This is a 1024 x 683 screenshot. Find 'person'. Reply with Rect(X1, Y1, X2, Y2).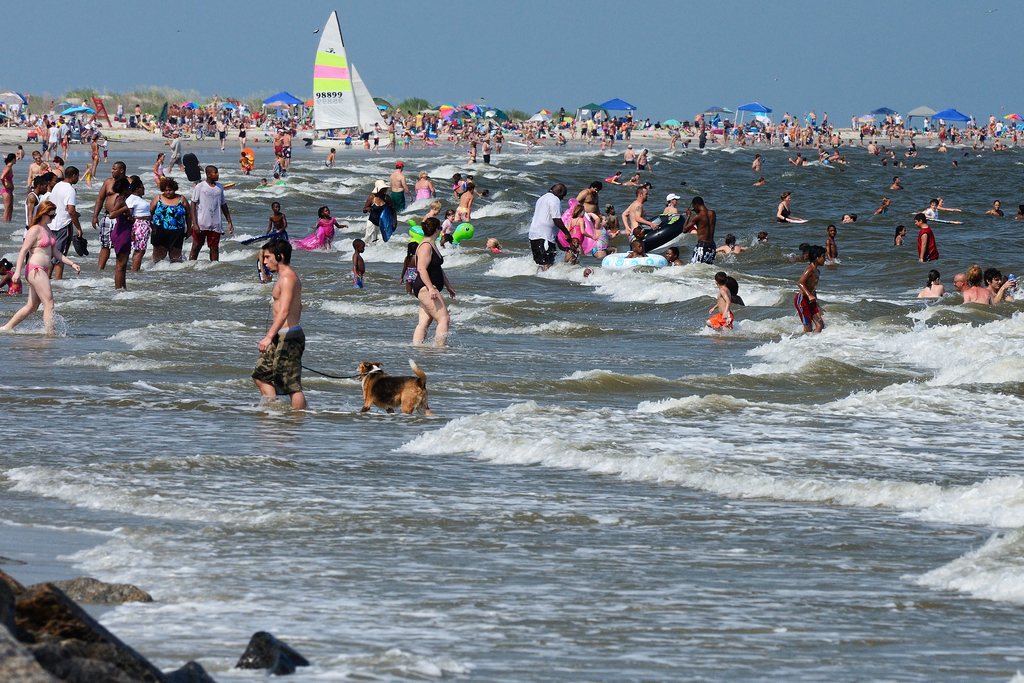
Rect(845, 213, 855, 222).
